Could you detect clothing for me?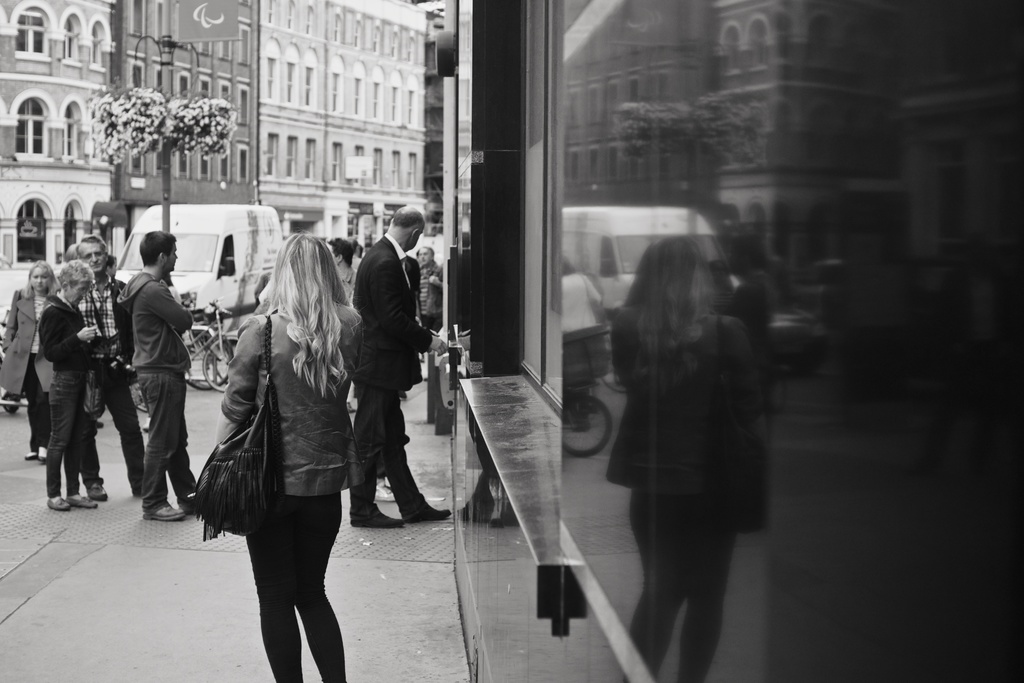
Detection result: BBox(0, 277, 63, 451).
